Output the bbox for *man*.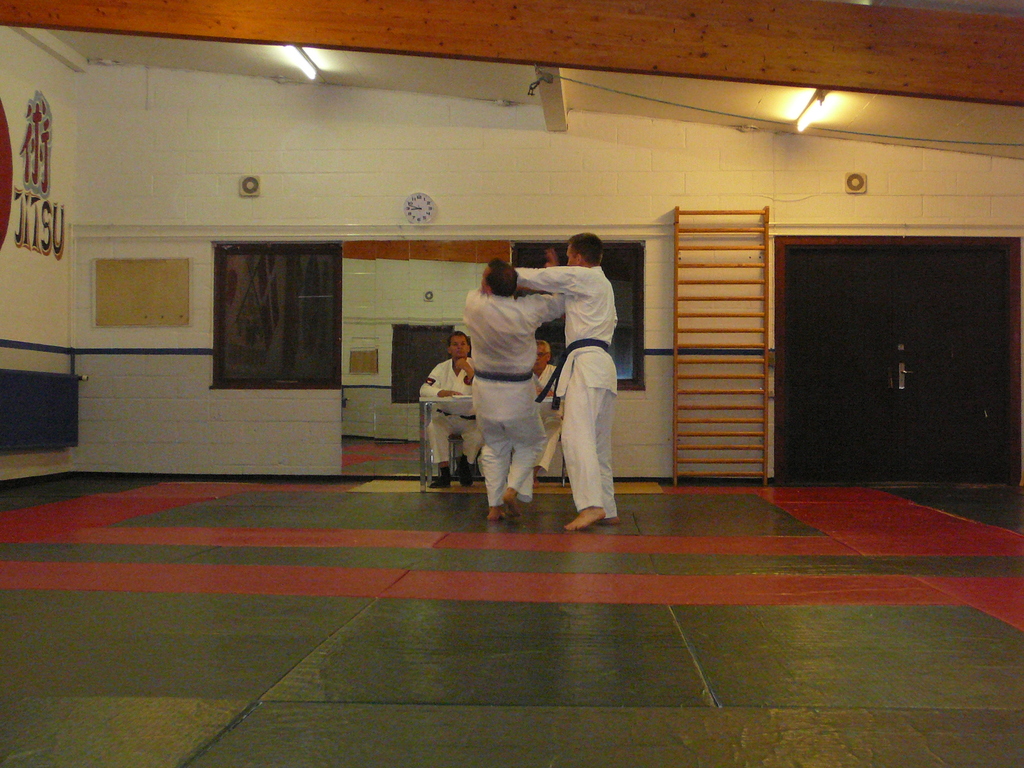
select_region(419, 325, 474, 479).
